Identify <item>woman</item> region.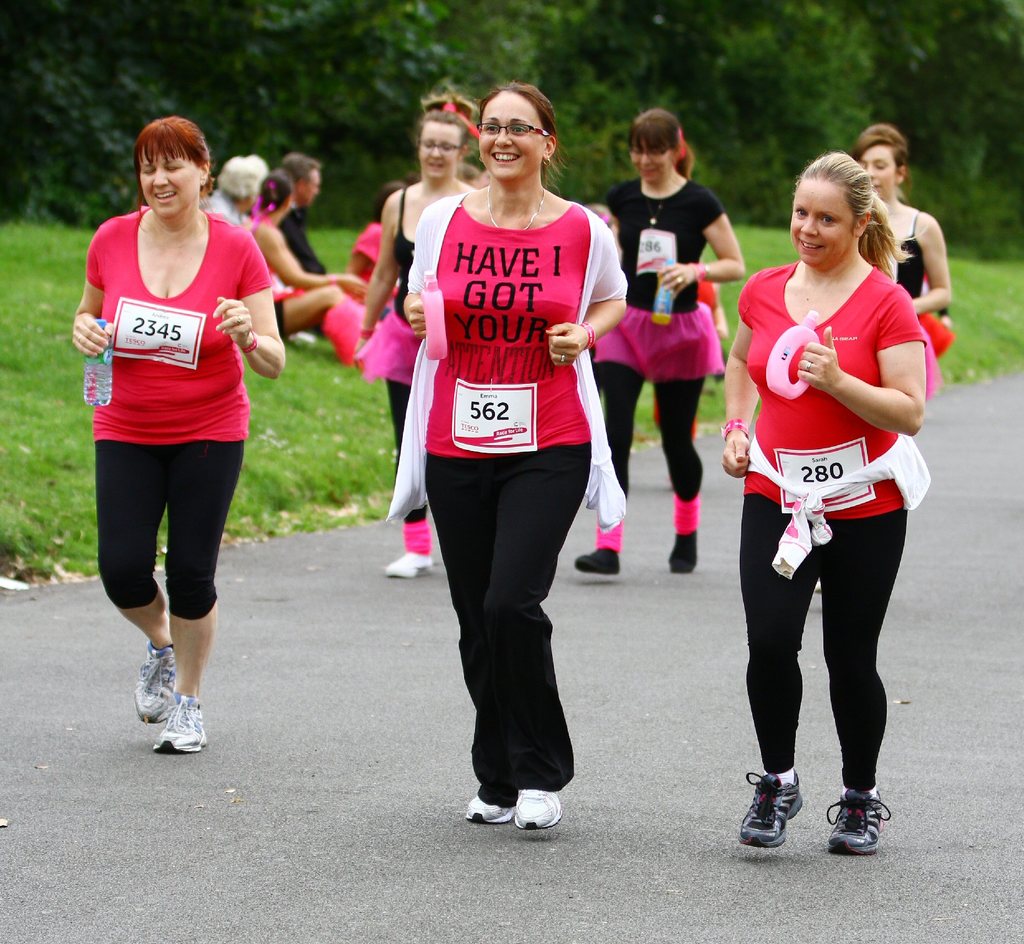
Region: bbox=(813, 123, 960, 598).
